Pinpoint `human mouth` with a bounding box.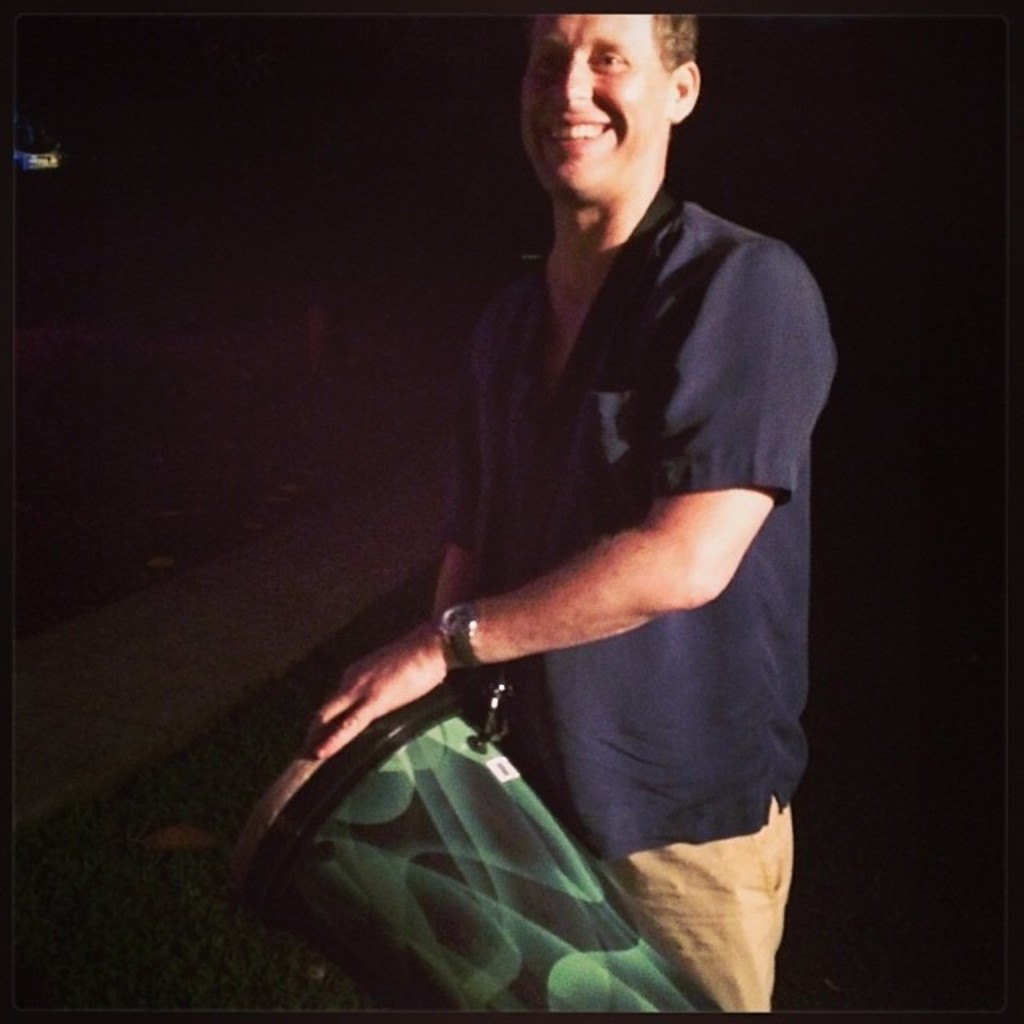
Rect(536, 114, 603, 149).
